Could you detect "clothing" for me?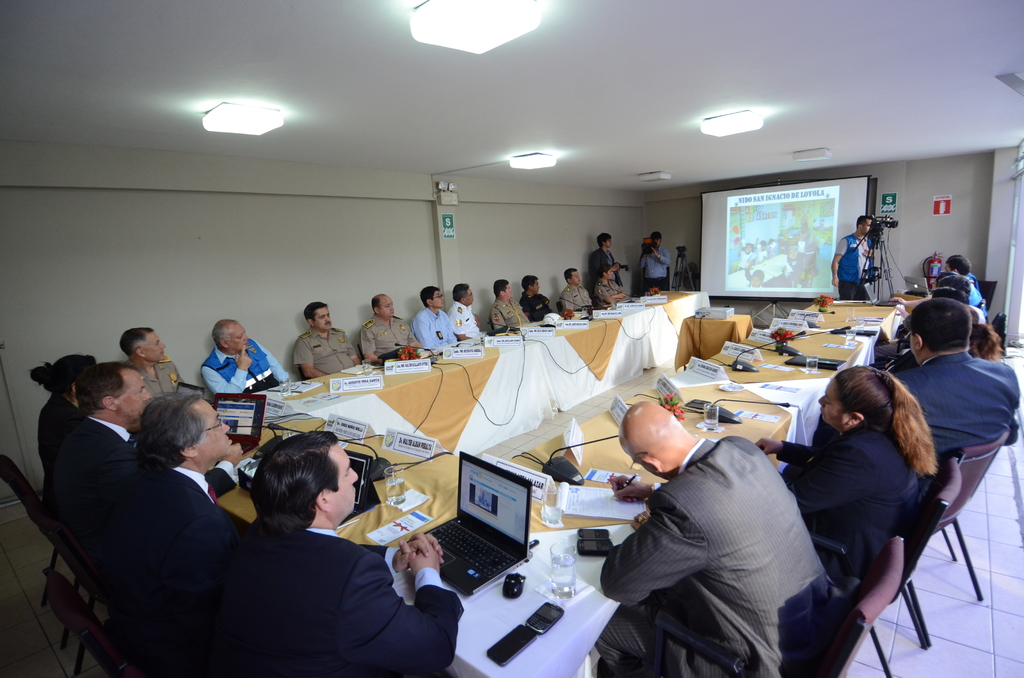
Detection result: 451, 302, 480, 343.
